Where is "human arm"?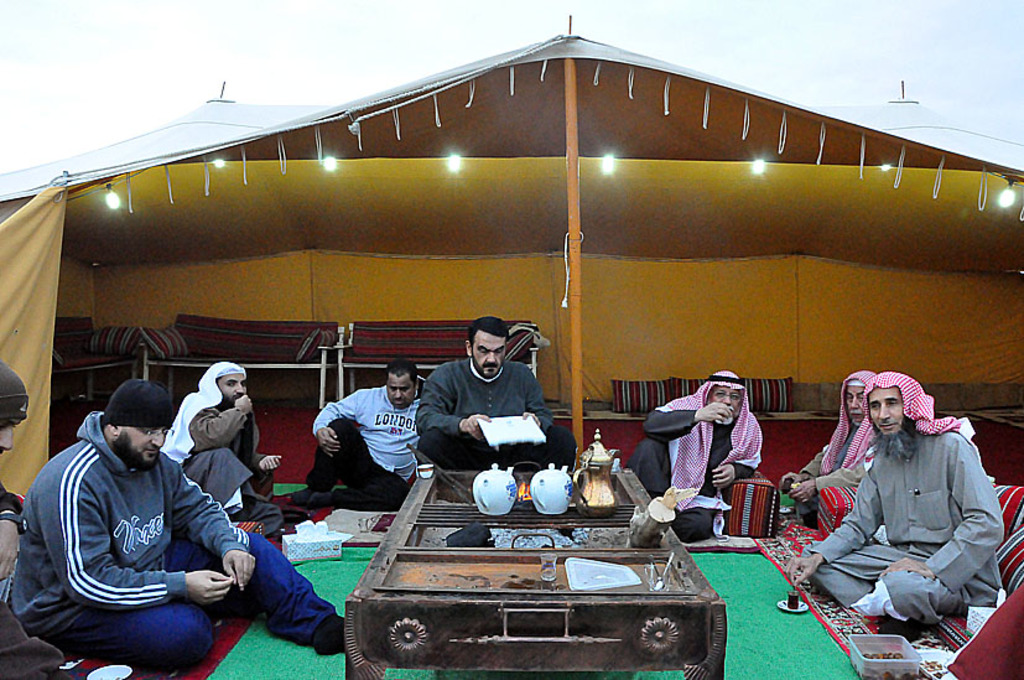
{"left": 33, "top": 461, "right": 238, "bottom": 614}.
